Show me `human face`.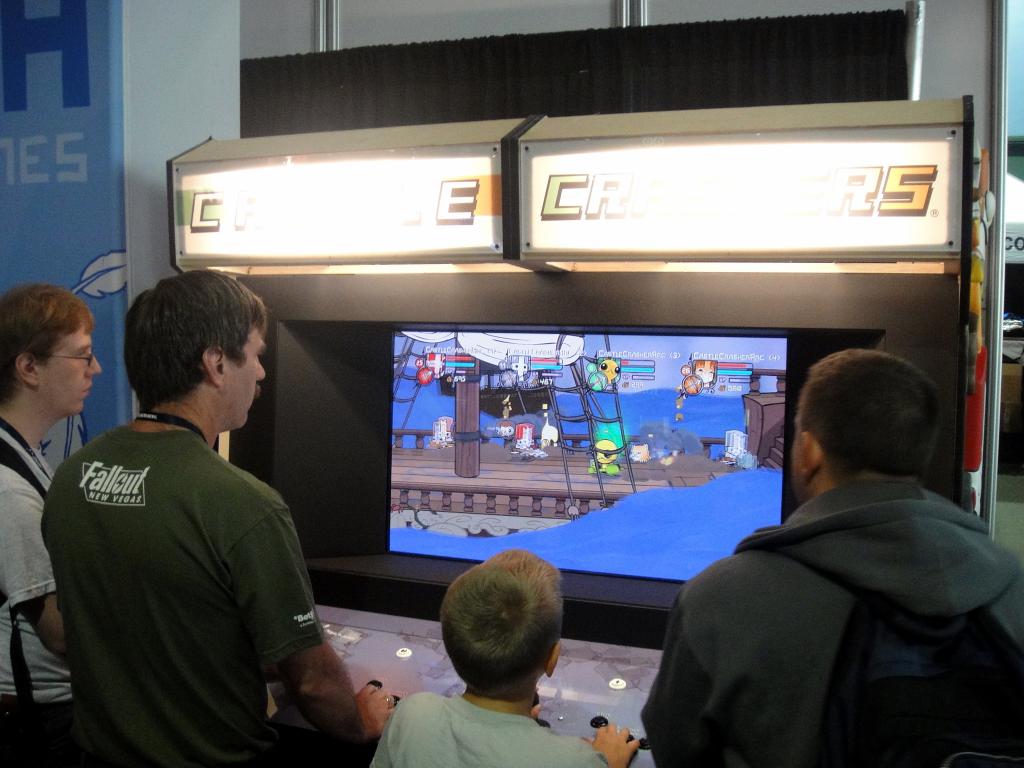
`human face` is here: box=[225, 324, 268, 429].
